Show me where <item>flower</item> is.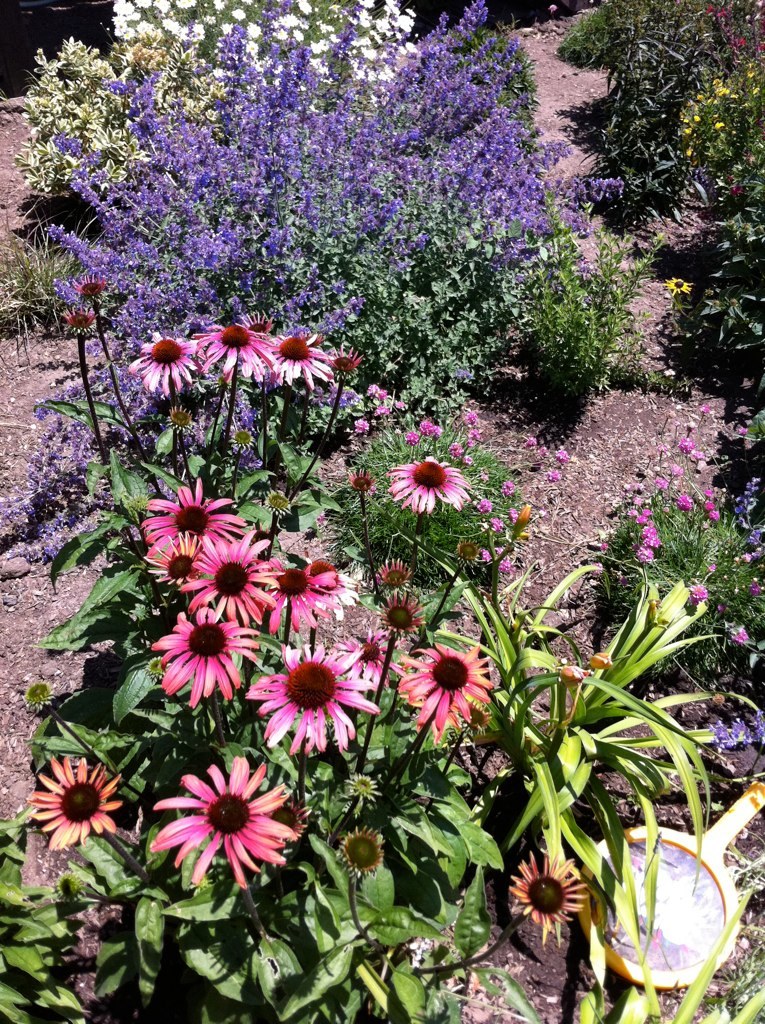
<item>flower</item> is at <bbox>343, 420, 365, 434</bbox>.
